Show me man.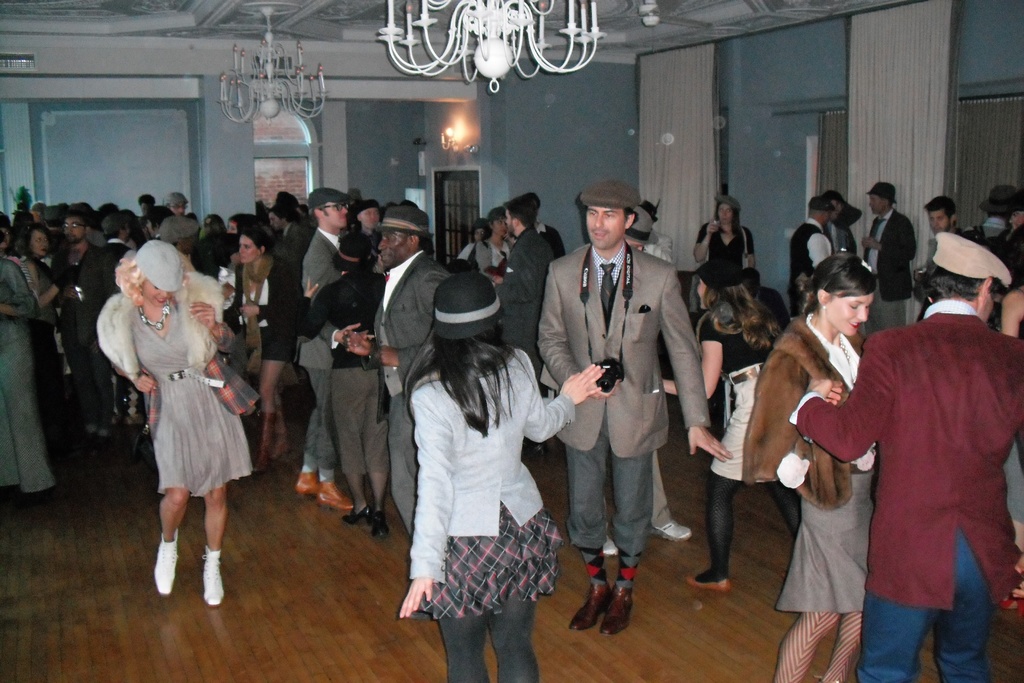
man is here: <box>156,218,200,274</box>.
